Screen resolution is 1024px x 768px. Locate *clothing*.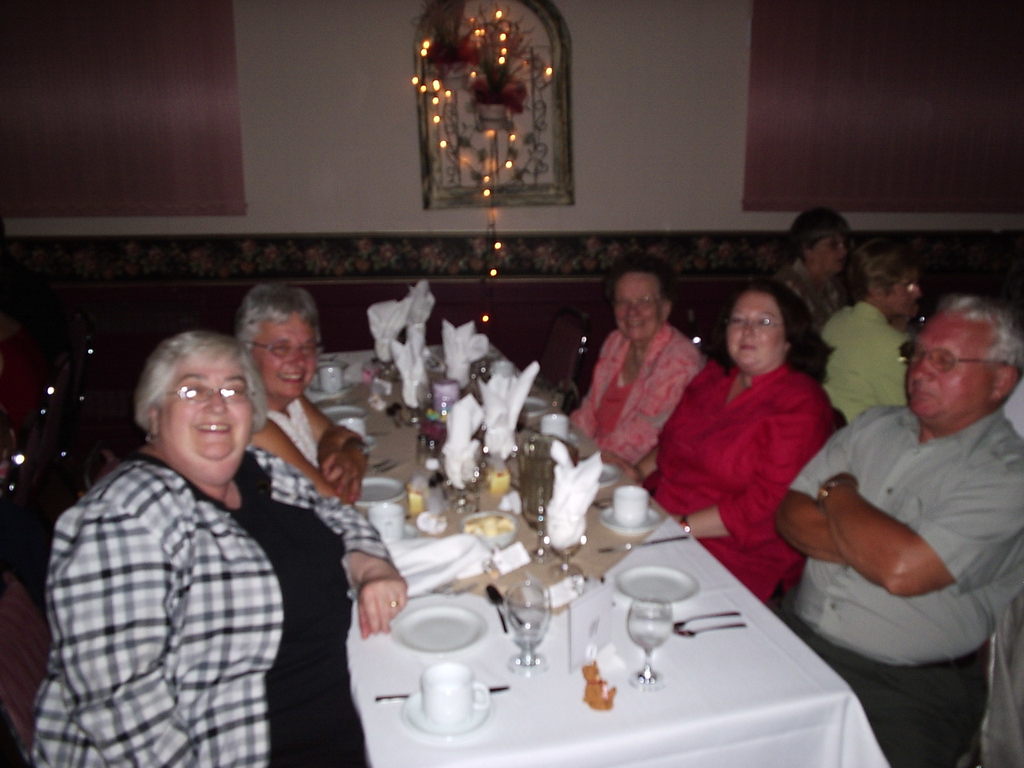
[x1=814, y1=298, x2=936, y2=426].
